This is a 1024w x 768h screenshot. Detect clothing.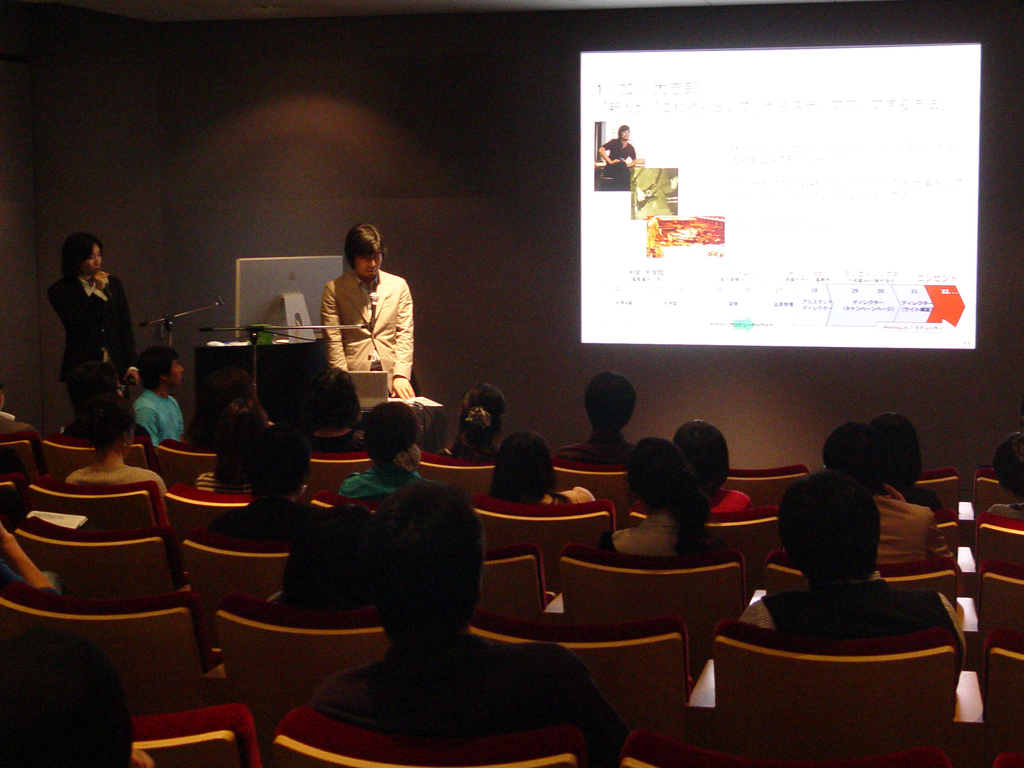
[200, 468, 259, 499].
